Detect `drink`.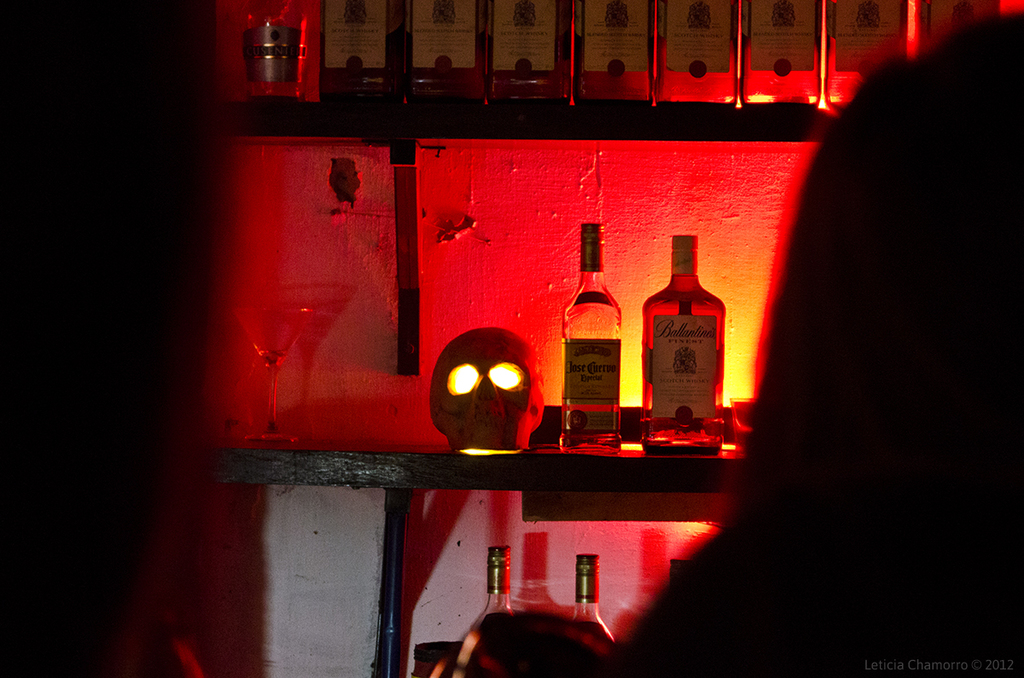
Detected at 639/232/718/451.
